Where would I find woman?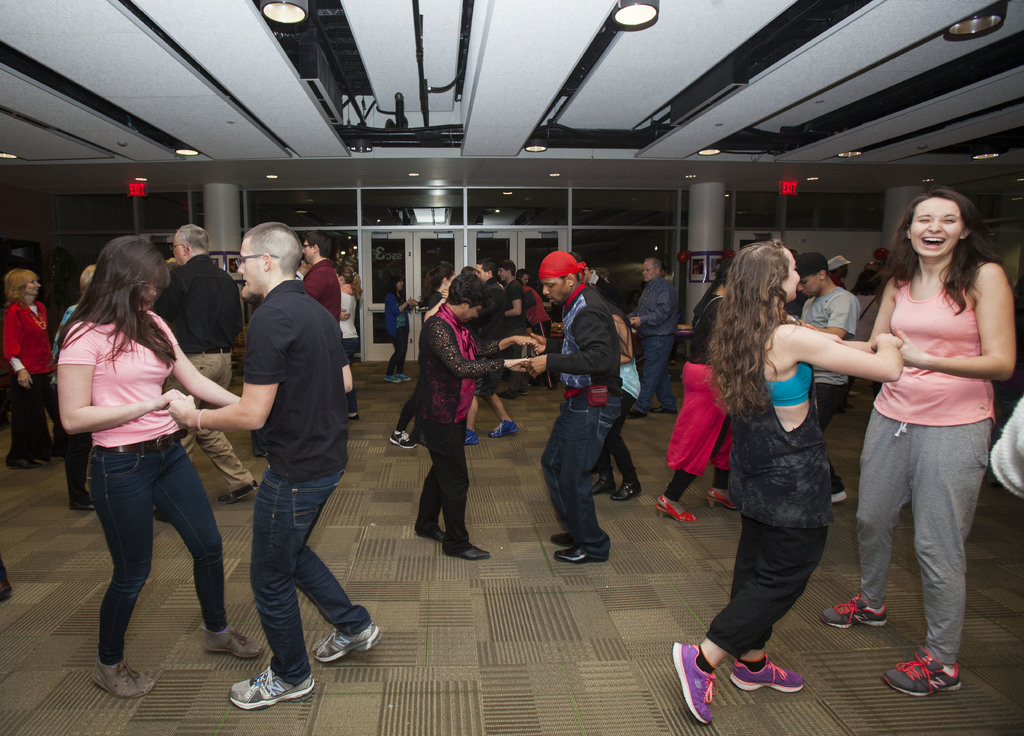
At pyautogui.locateOnScreen(652, 265, 735, 528).
